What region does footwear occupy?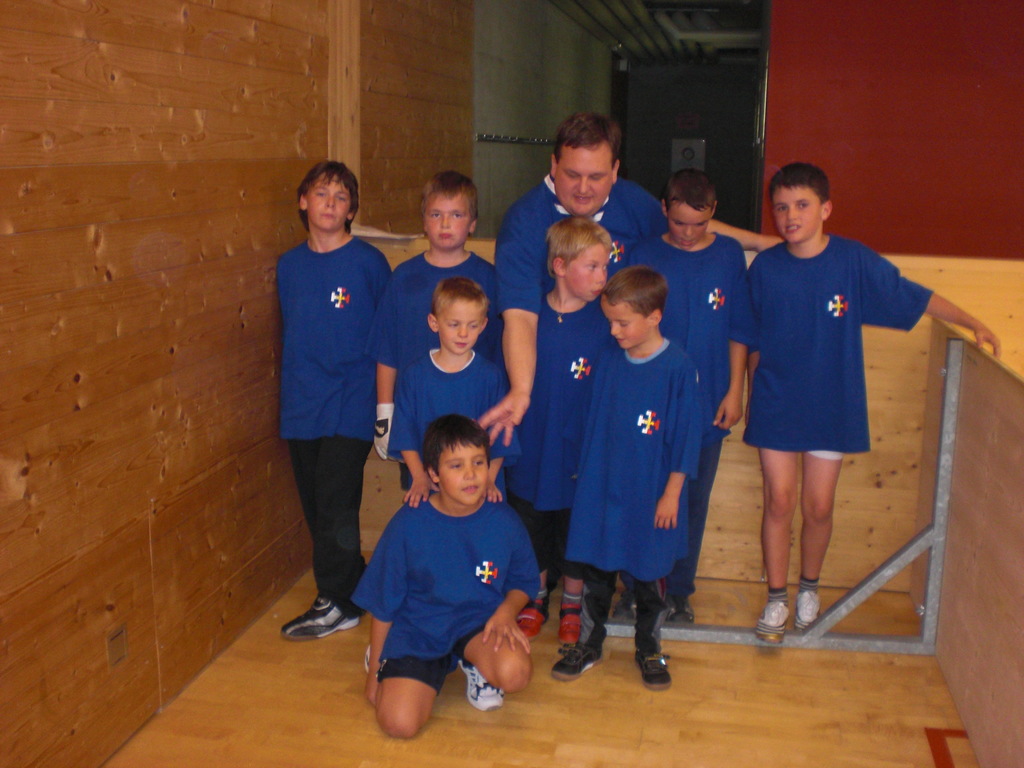
rect(279, 592, 955, 685).
